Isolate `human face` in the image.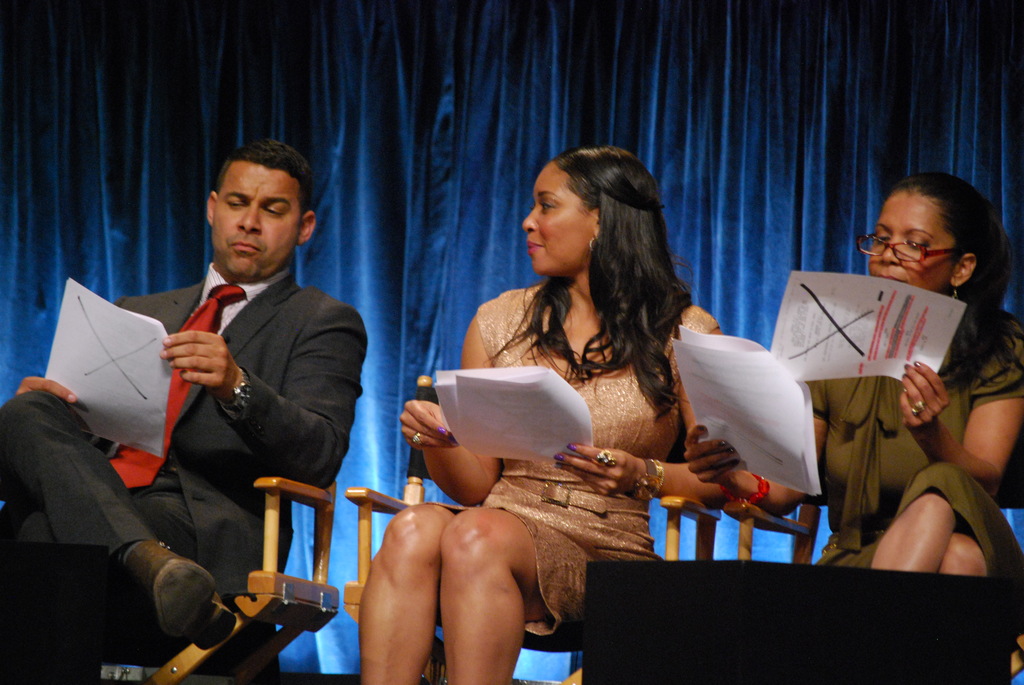
Isolated region: <bbox>864, 191, 955, 293</bbox>.
